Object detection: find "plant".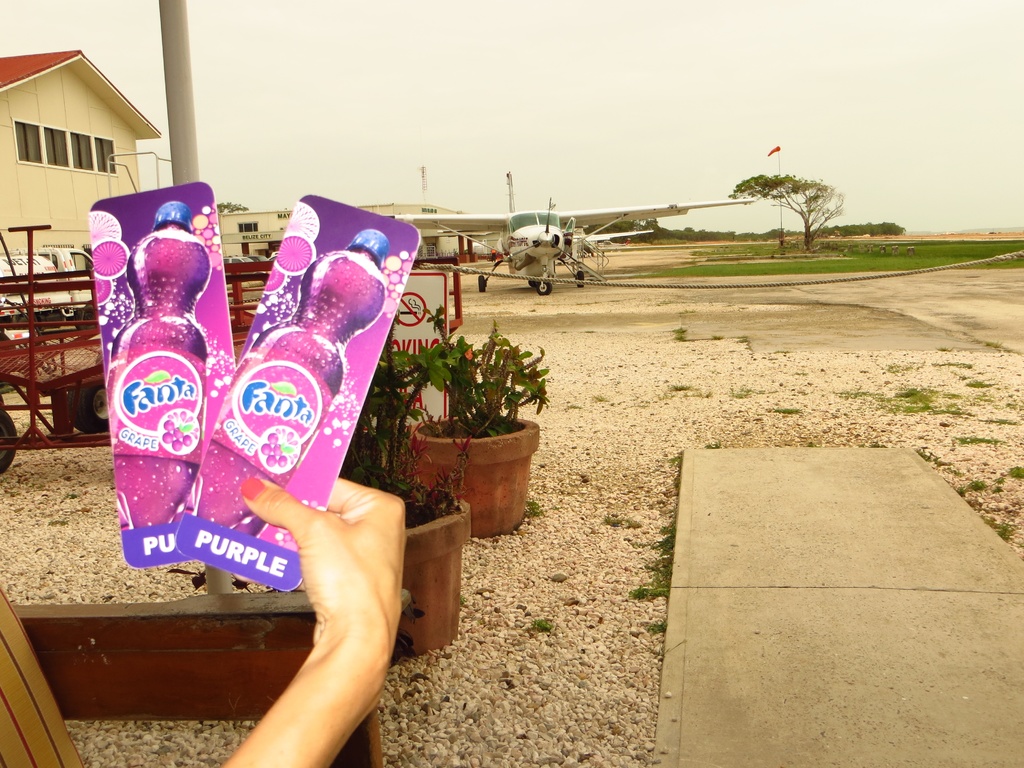
(left=955, top=477, right=1001, bottom=495).
